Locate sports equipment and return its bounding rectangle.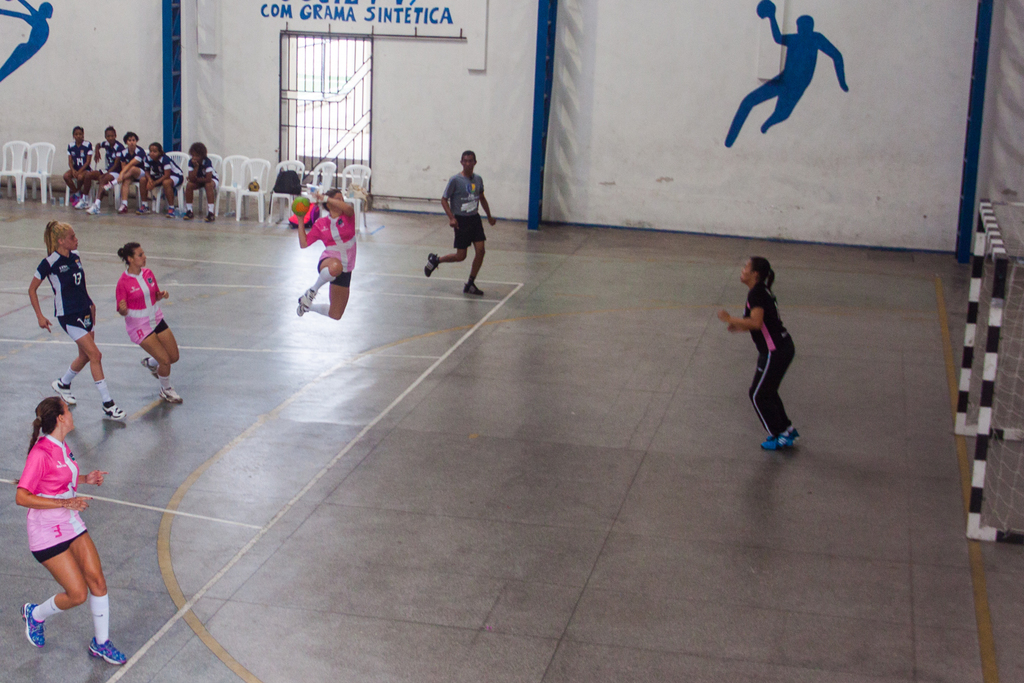
box(158, 387, 183, 404).
